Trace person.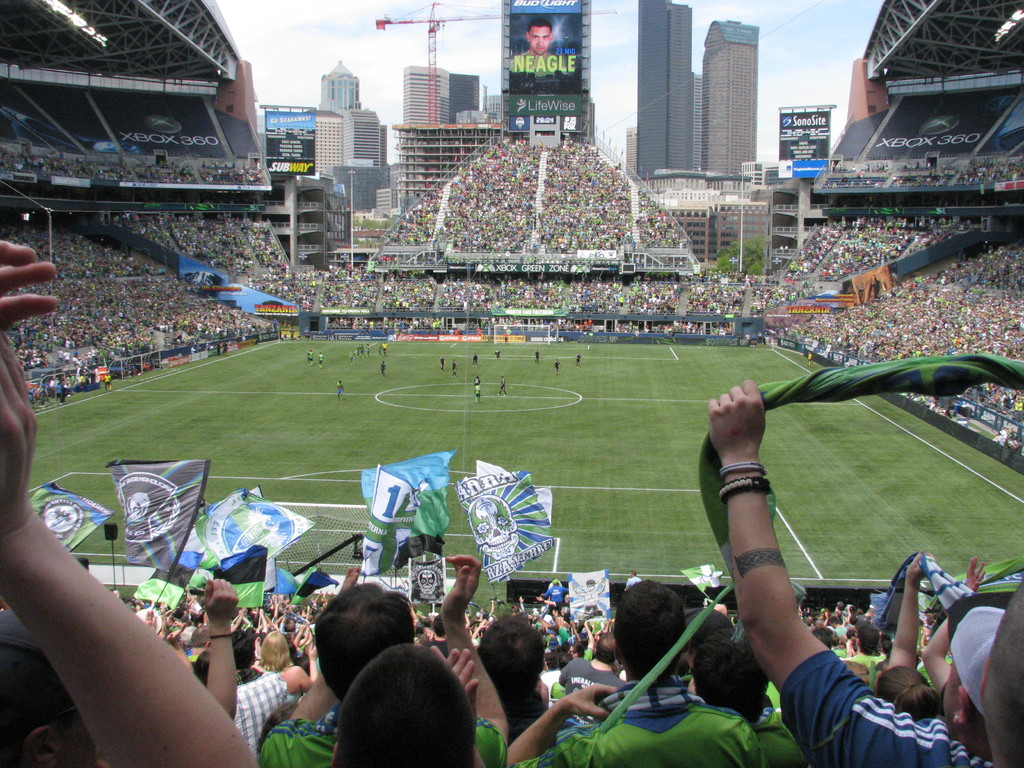
Traced to <box>534,347,541,364</box>.
